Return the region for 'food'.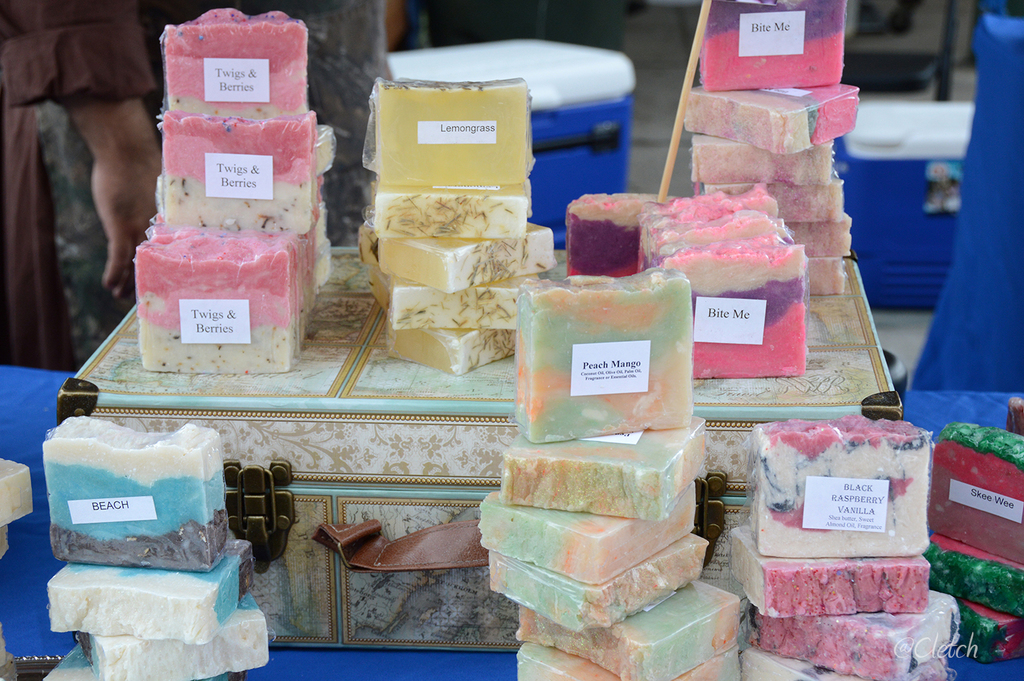
(x1=686, y1=0, x2=864, y2=294).
